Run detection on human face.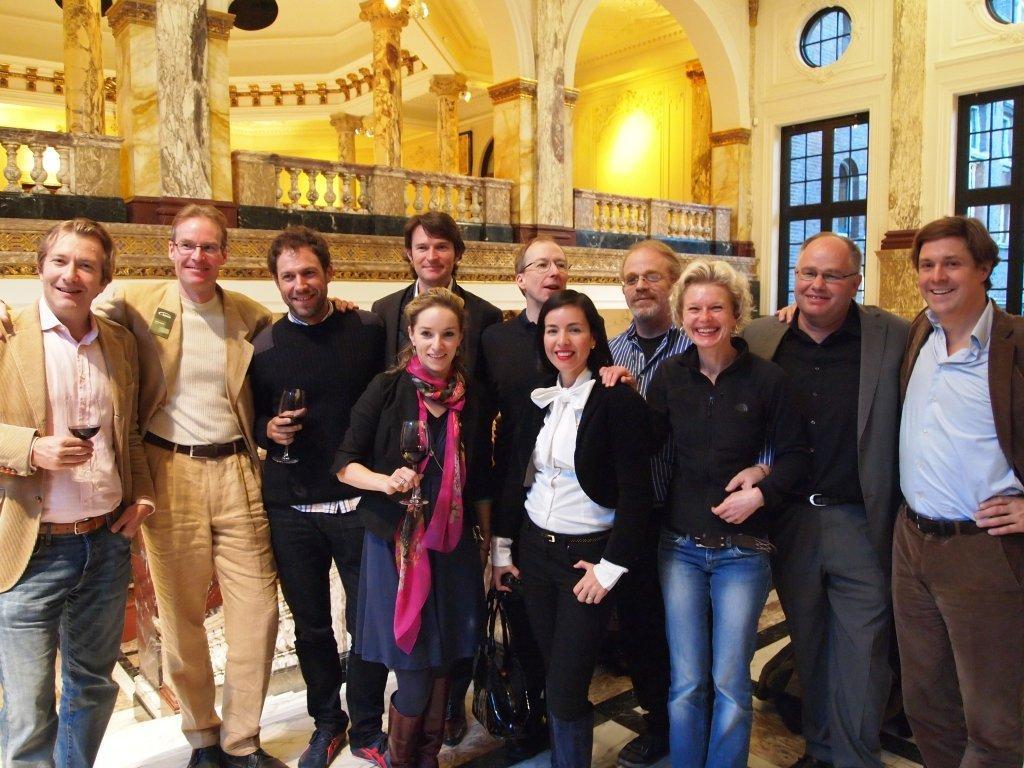
Result: <region>273, 245, 327, 317</region>.
